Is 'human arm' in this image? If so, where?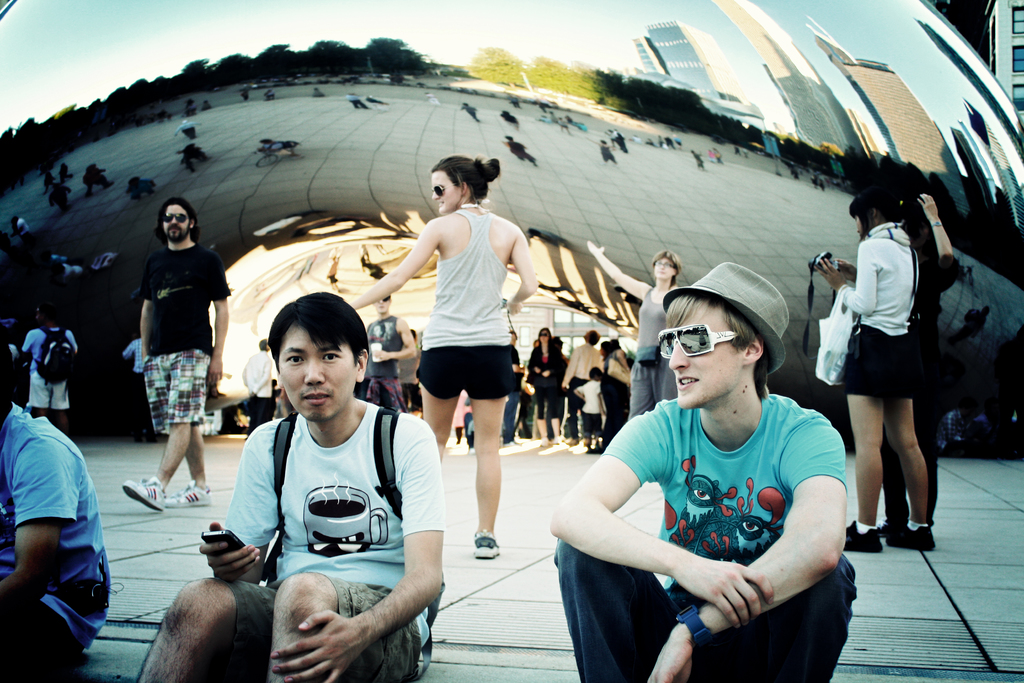
Yes, at 194:432:289:584.
